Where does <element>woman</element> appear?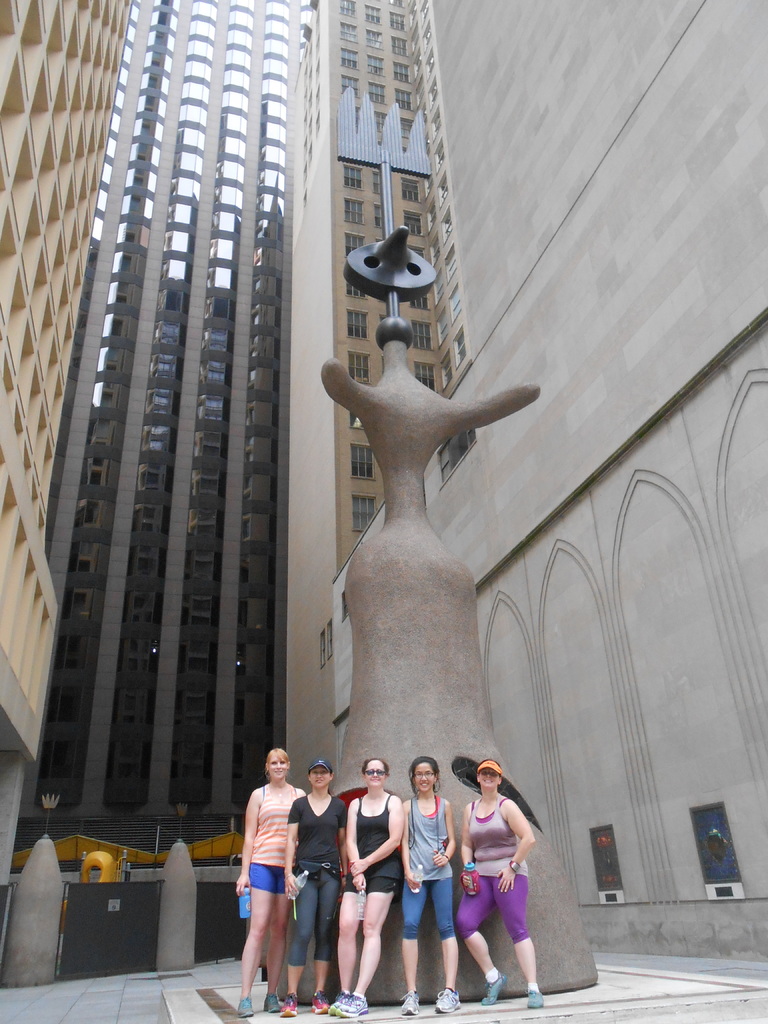
Appears at select_region(284, 760, 346, 1012).
